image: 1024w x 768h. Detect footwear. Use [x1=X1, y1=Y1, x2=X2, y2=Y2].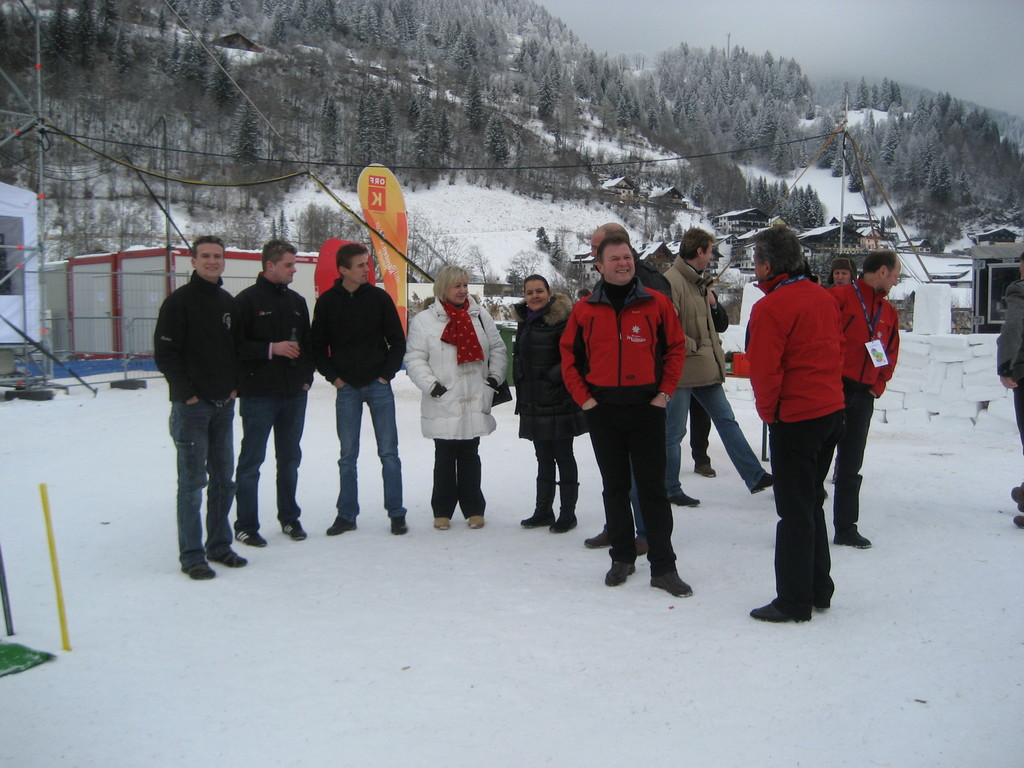
[x1=815, y1=589, x2=835, y2=609].
